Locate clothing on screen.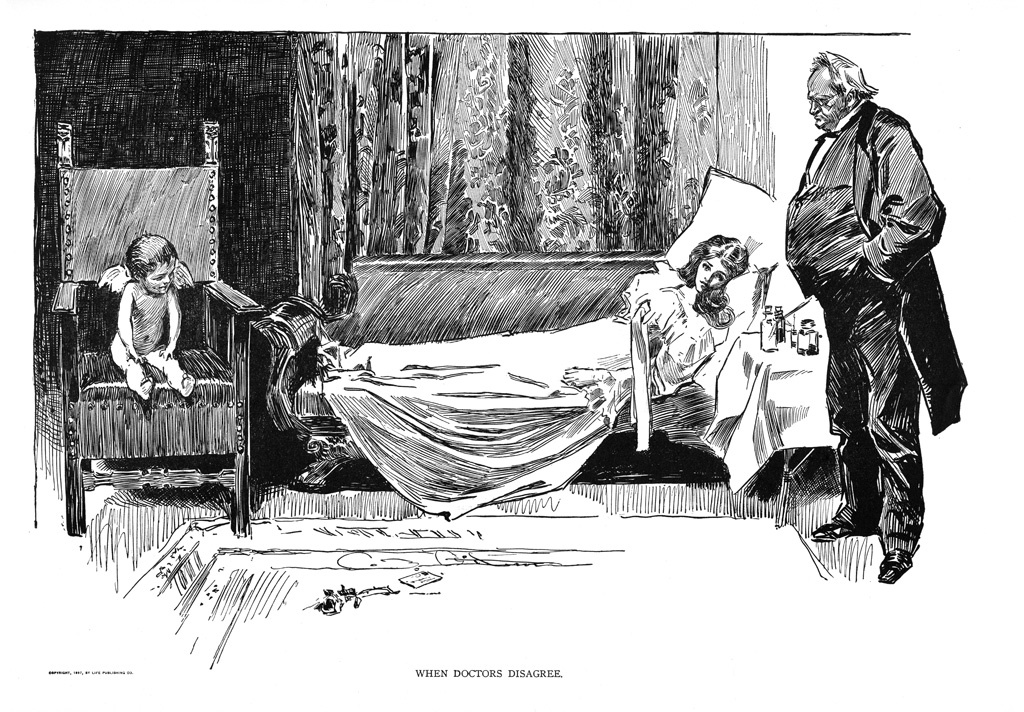
On screen at <bbox>775, 62, 966, 574</bbox>.
